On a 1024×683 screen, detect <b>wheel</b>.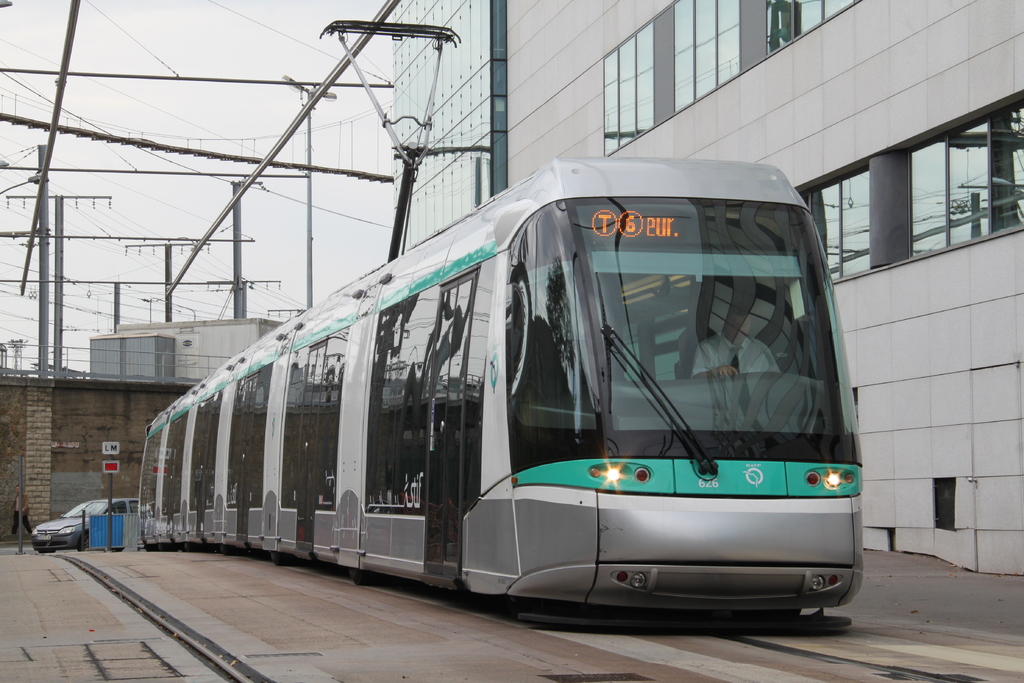
[270, 551, 284, 564].
